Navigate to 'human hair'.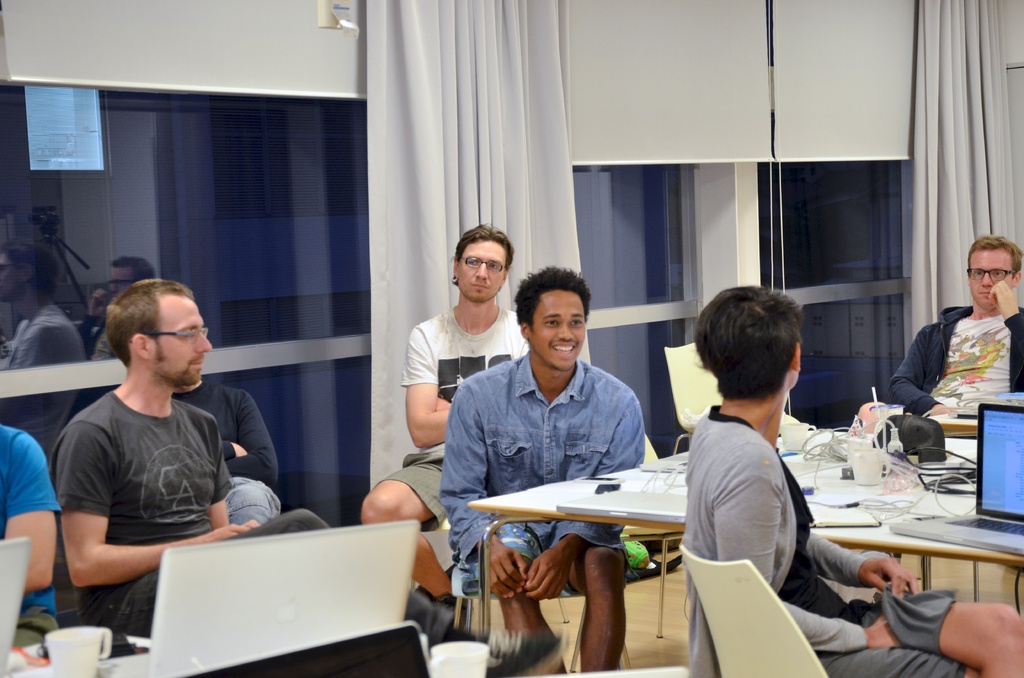
Navigation target: <bbox>692, 284, 802, 400</bbox>.
